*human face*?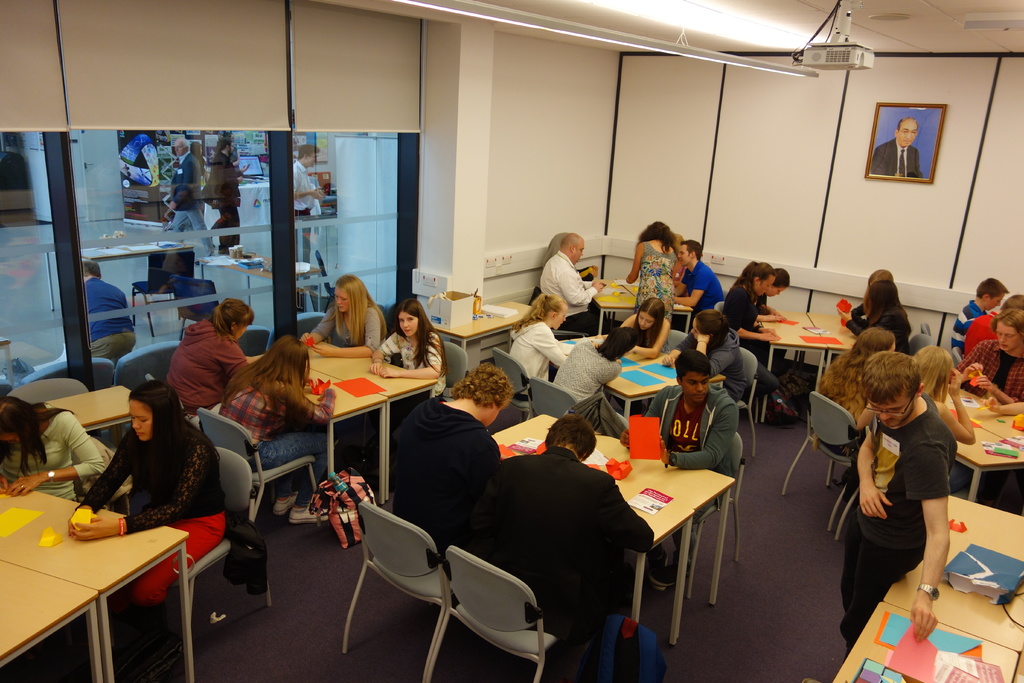
[0,429,20,452]
